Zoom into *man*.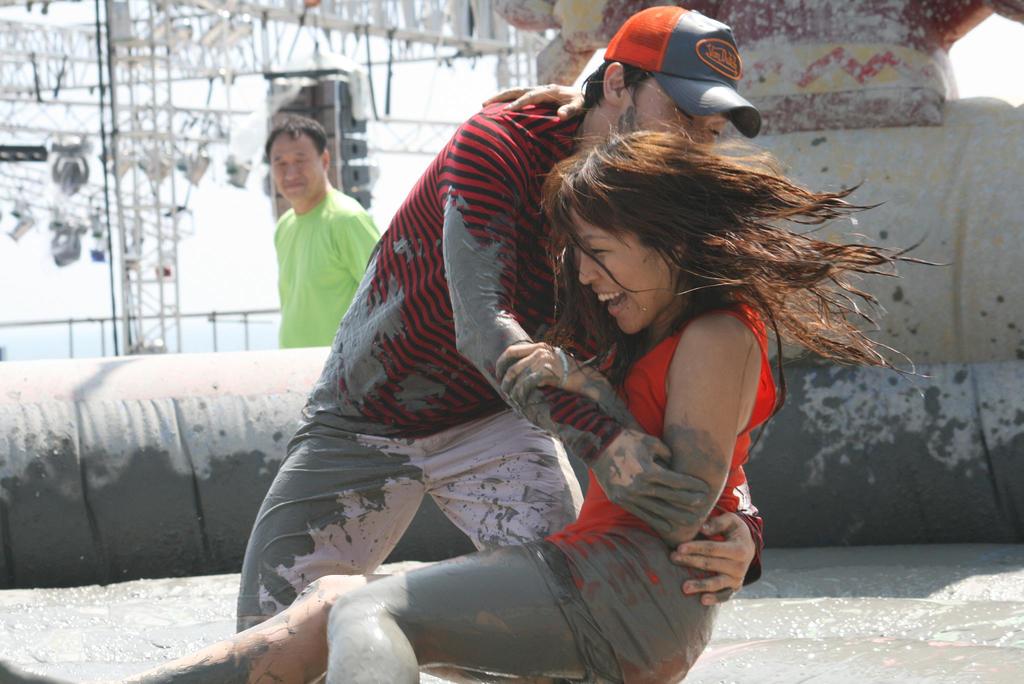
Zoom target: <box>239,107,381,369</box>.
